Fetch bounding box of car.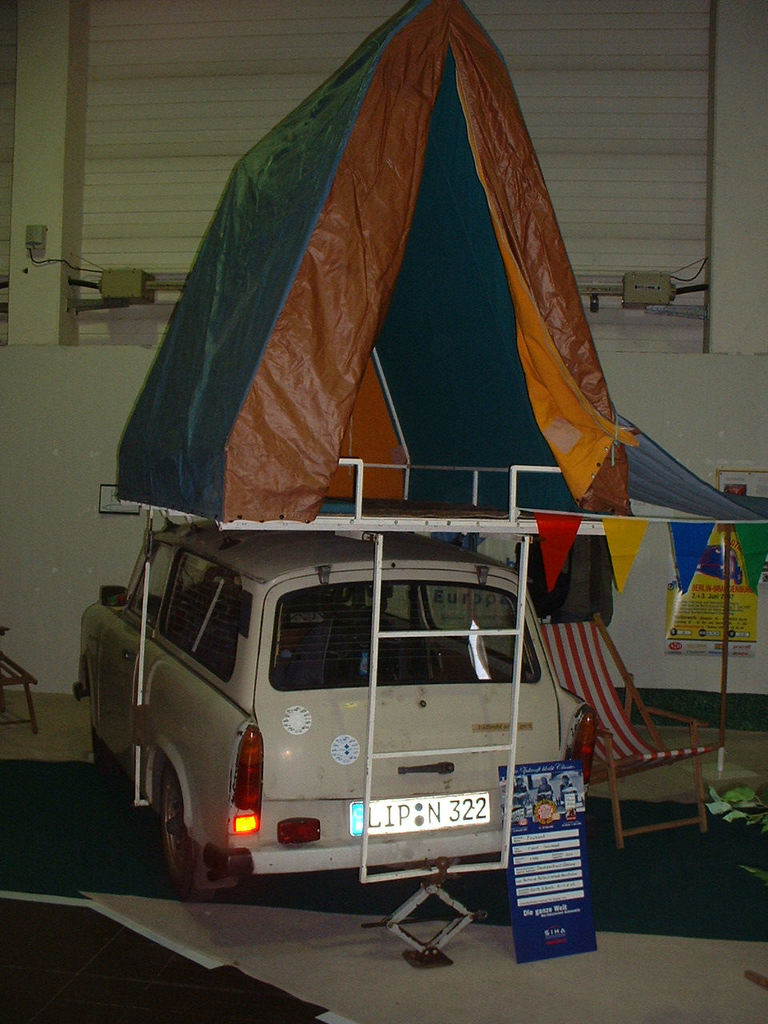
Bbox: 82 505 615 916.
